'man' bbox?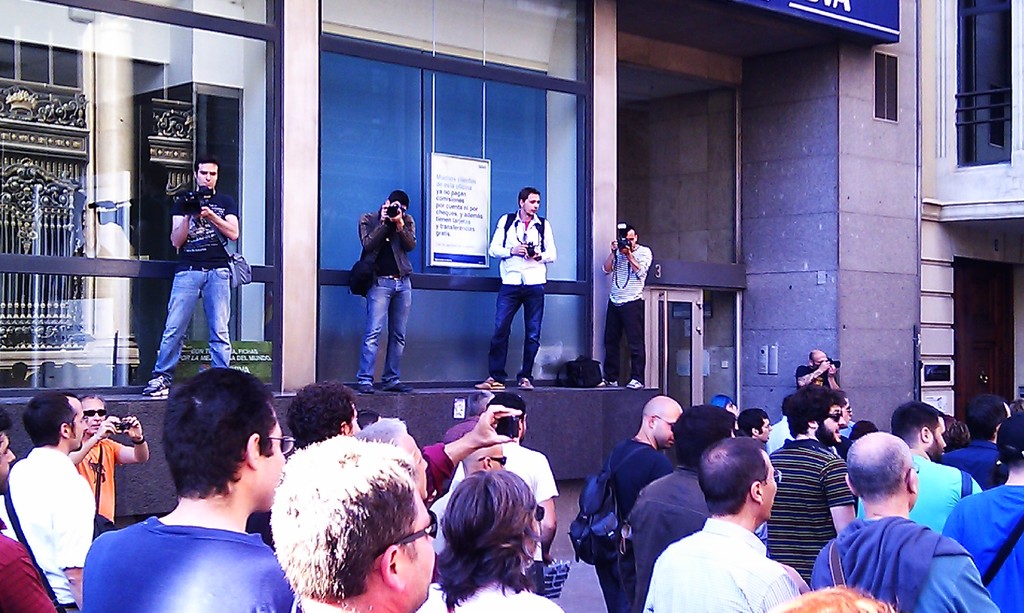
l=475, t=186, r=559, b=391
